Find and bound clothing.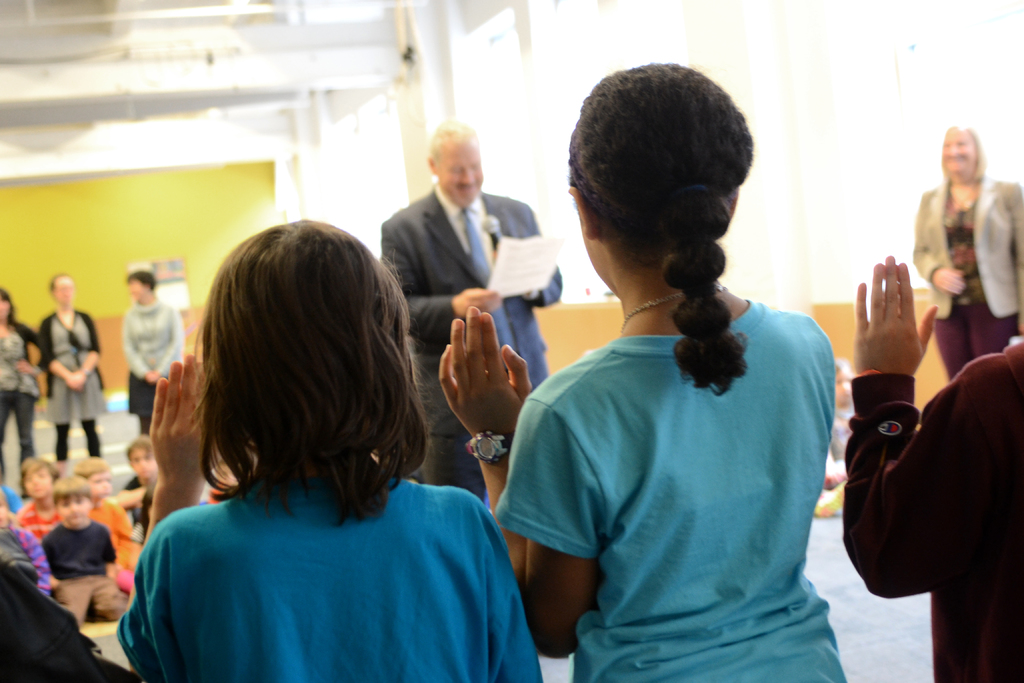
Bound: [851,331,1023,682].
